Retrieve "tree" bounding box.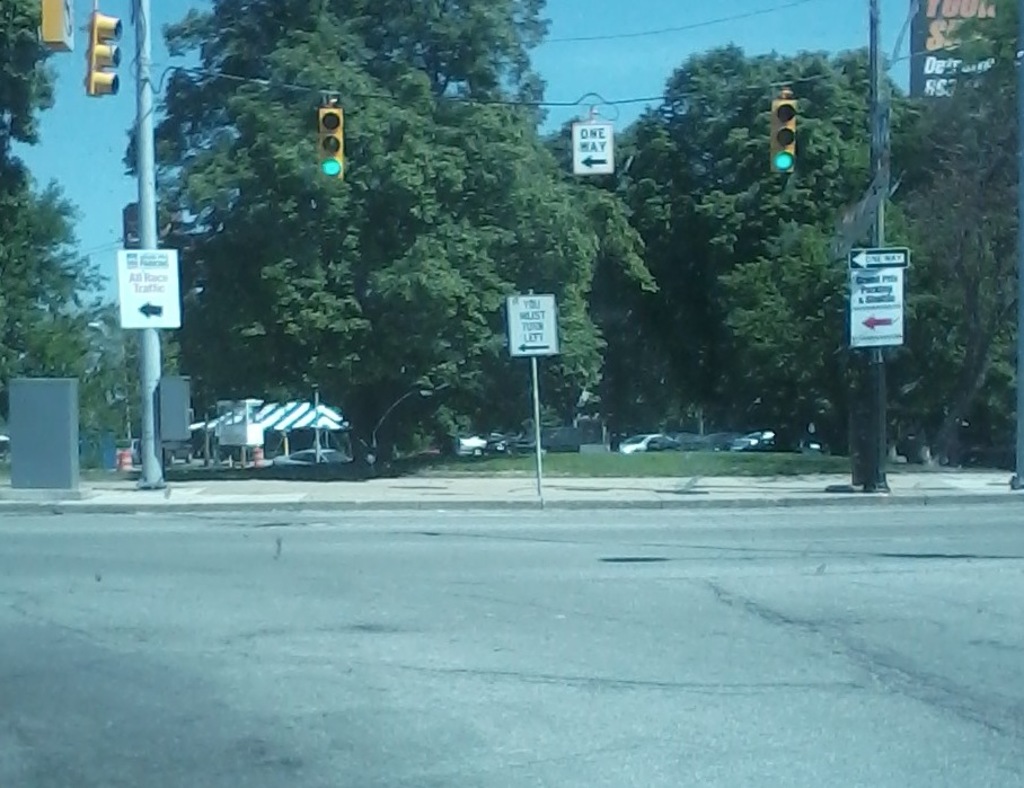
Bounding box: rect(113, 0, 636, 460).
